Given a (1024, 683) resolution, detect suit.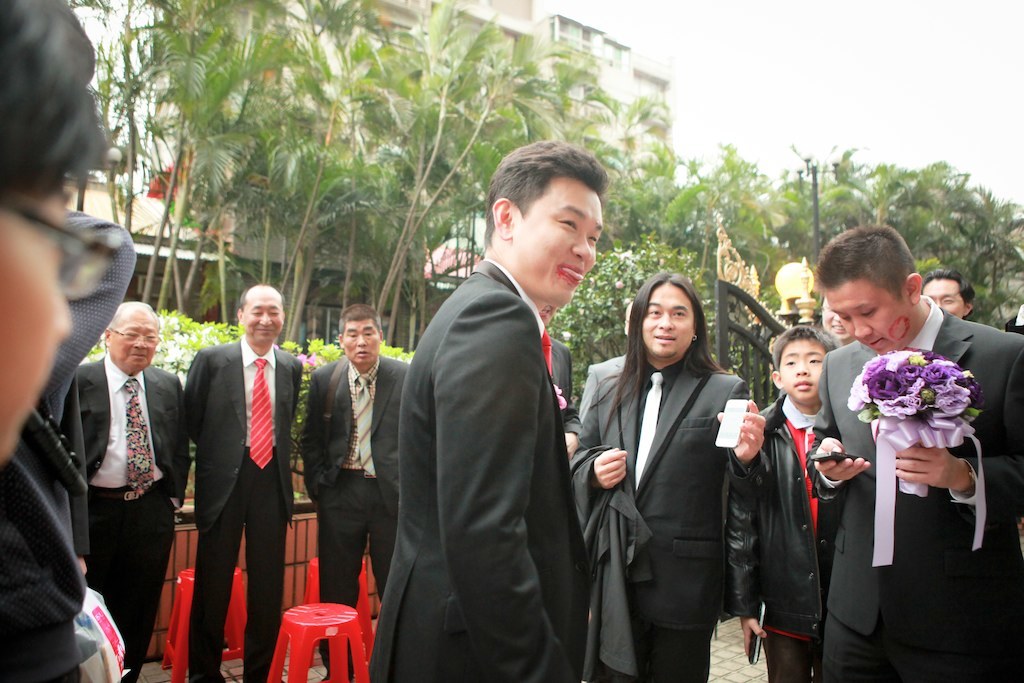
box=[74, 353, 187, 682].
